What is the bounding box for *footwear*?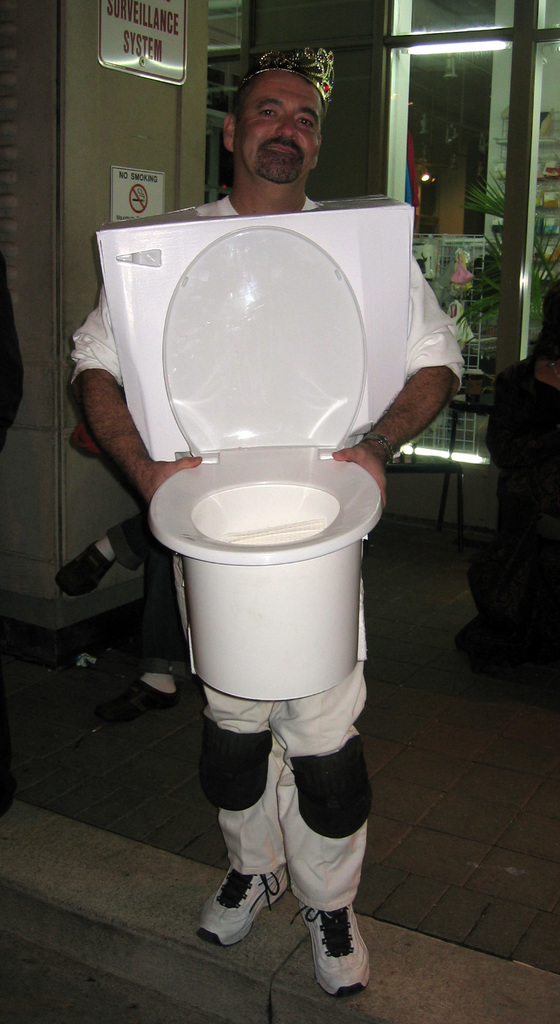
box=[198, 866, 289, 948].
